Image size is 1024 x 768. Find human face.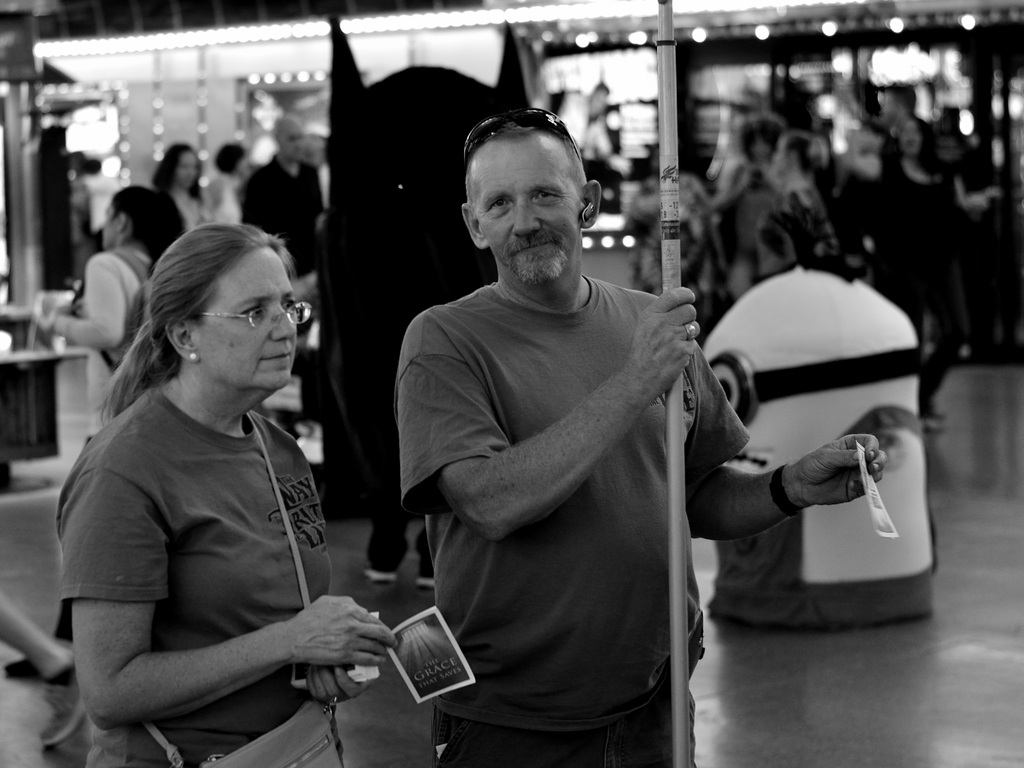
x1=195, y1=246, x2=298, y2=389.
